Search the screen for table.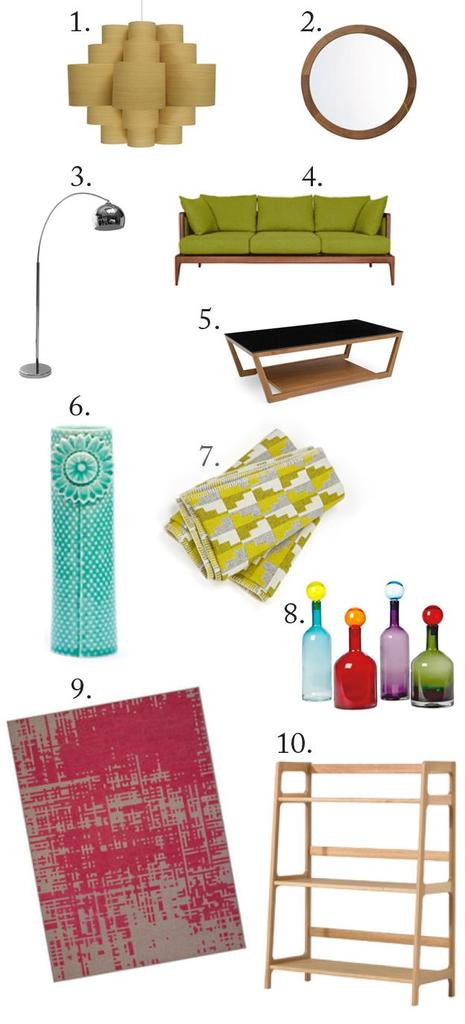
Found at (x1=219, y1=302, x2=411, y2=404).
